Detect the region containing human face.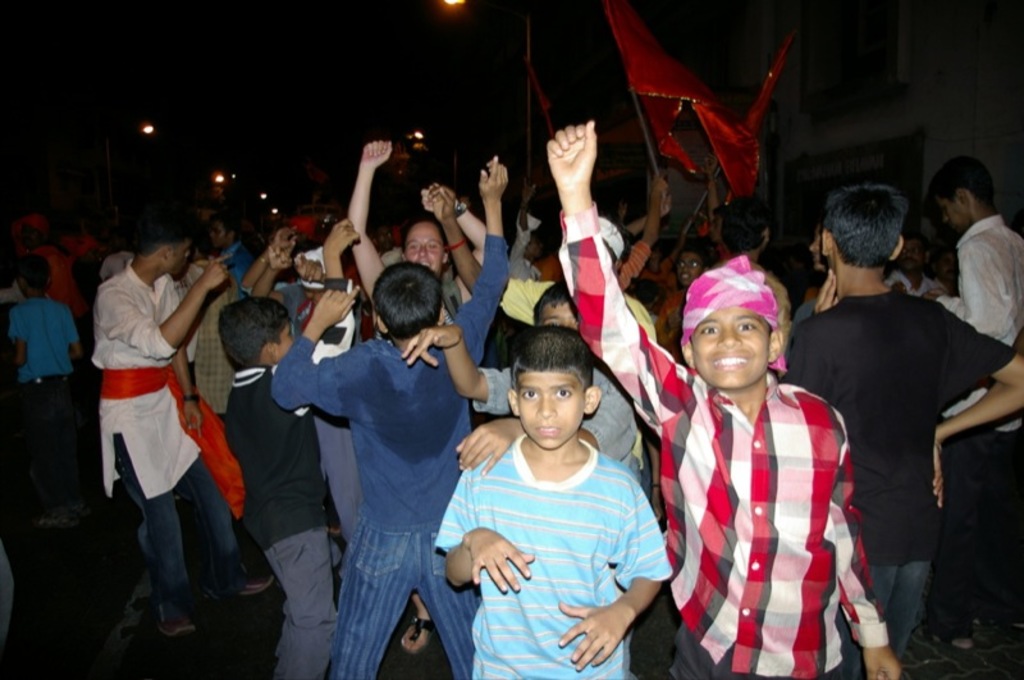
rect(809, 220, 828, 273).
